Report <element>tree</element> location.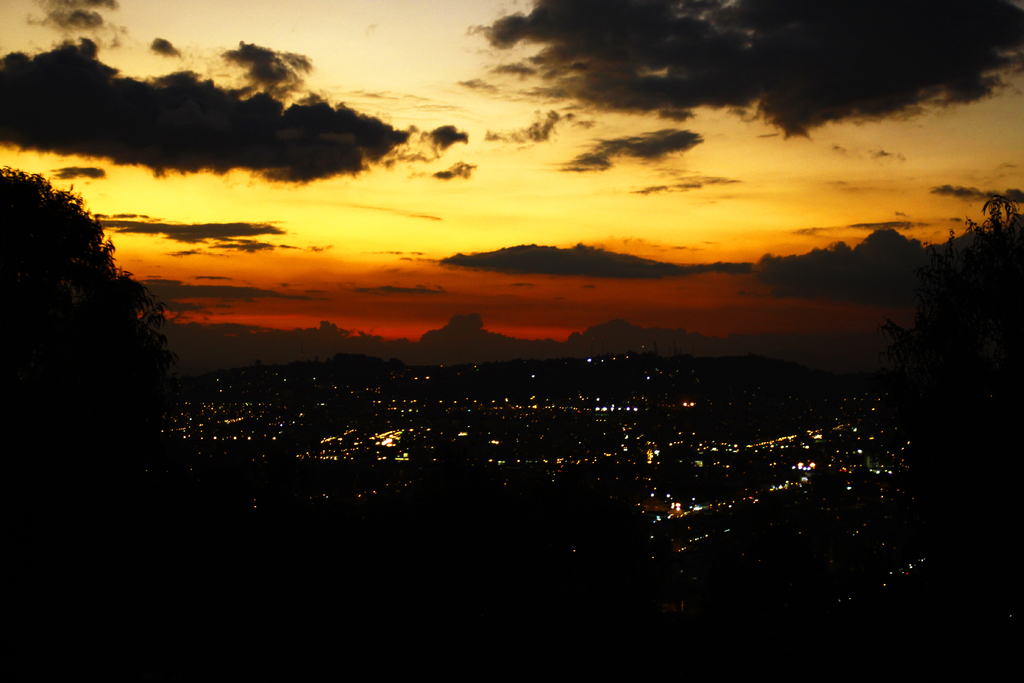
Report: 0, 161, 186, 682.
